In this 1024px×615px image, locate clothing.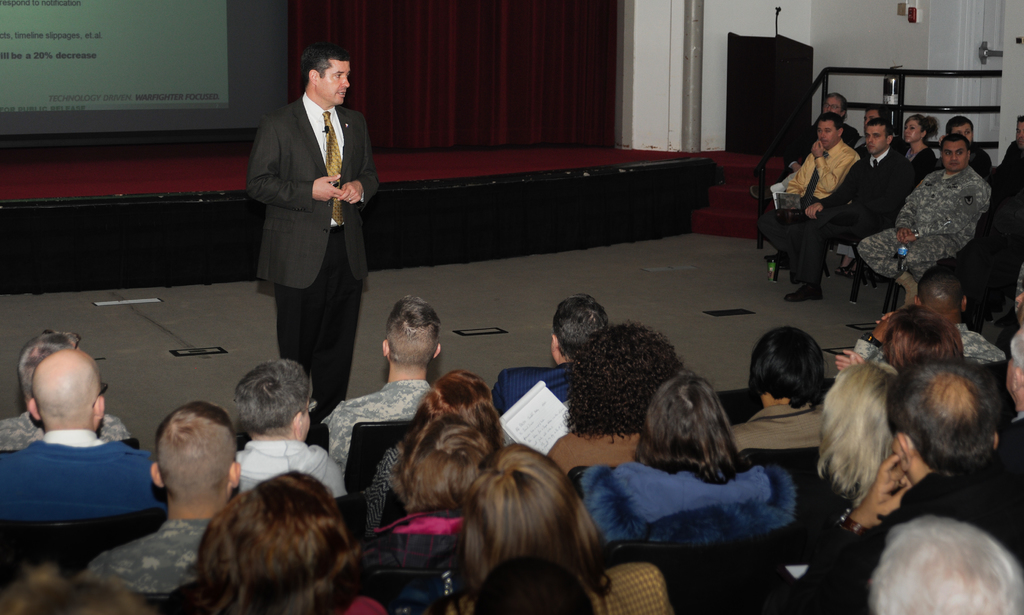
Bounding box: box=[804, 127, 858, 160].
